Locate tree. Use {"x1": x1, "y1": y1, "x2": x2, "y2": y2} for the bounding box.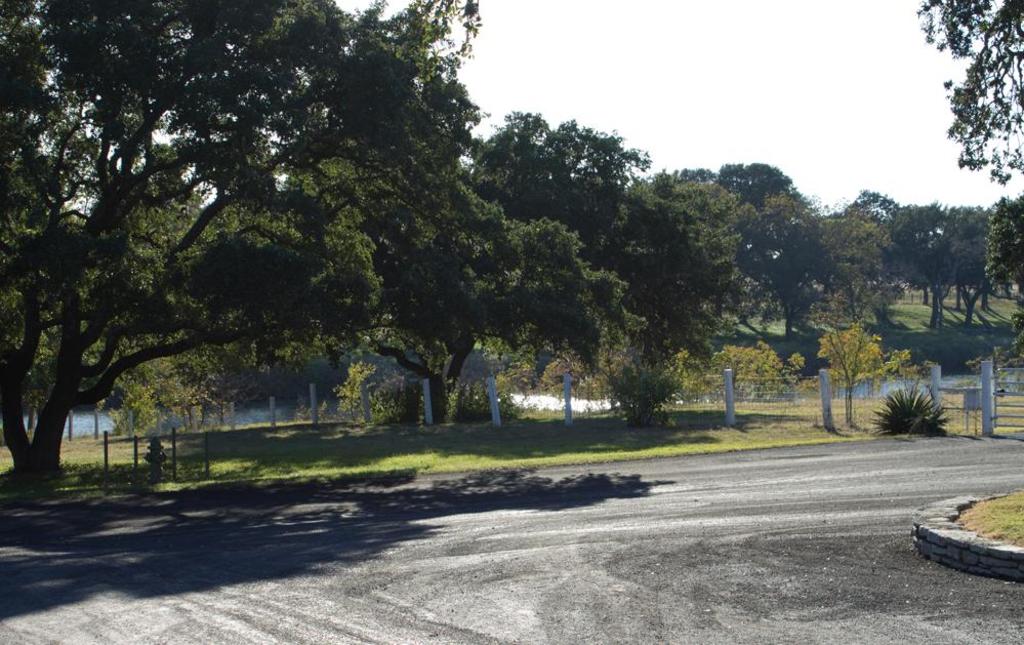
{"x1": 914, "y1": 0, "x2": 1023, "y2": 187}.
